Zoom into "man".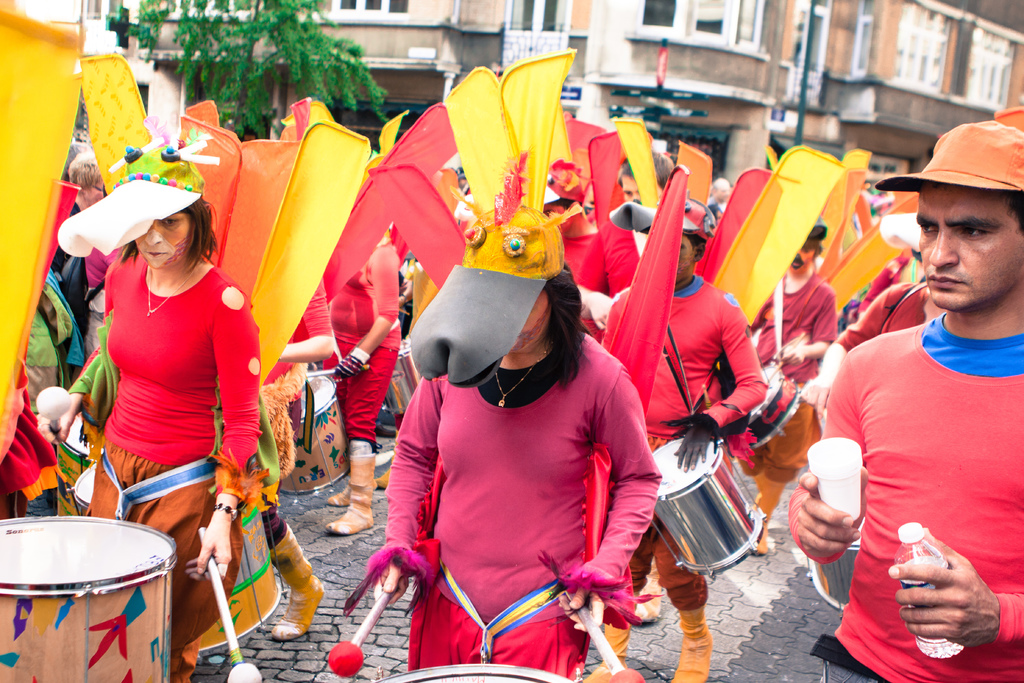
Zoom target: Rect(813, 145, 1019, 682).
